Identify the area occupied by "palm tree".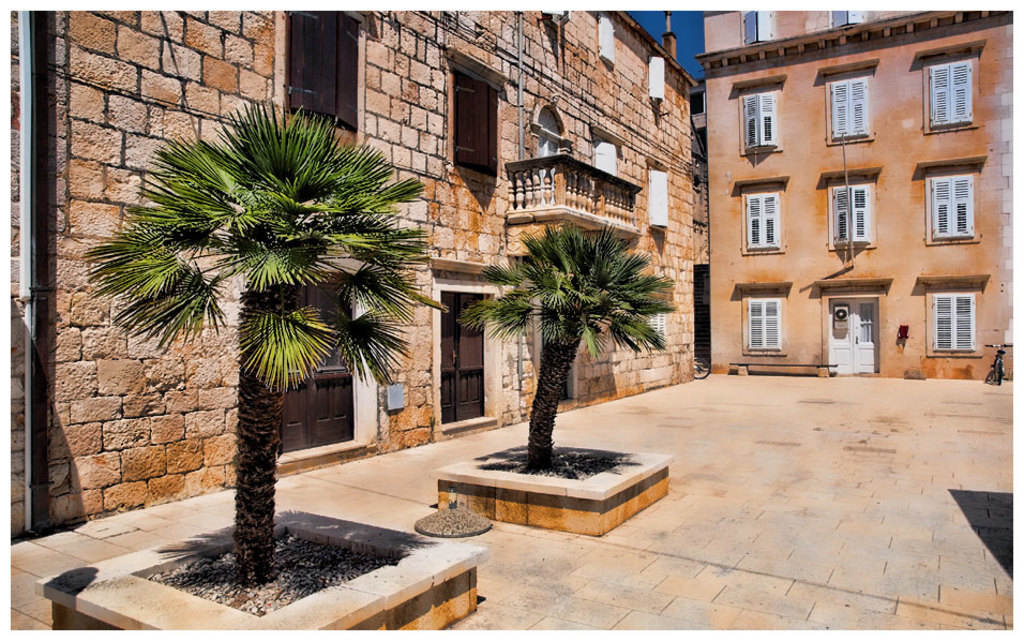
Area: l=114, t=125, r=400, b=581.
